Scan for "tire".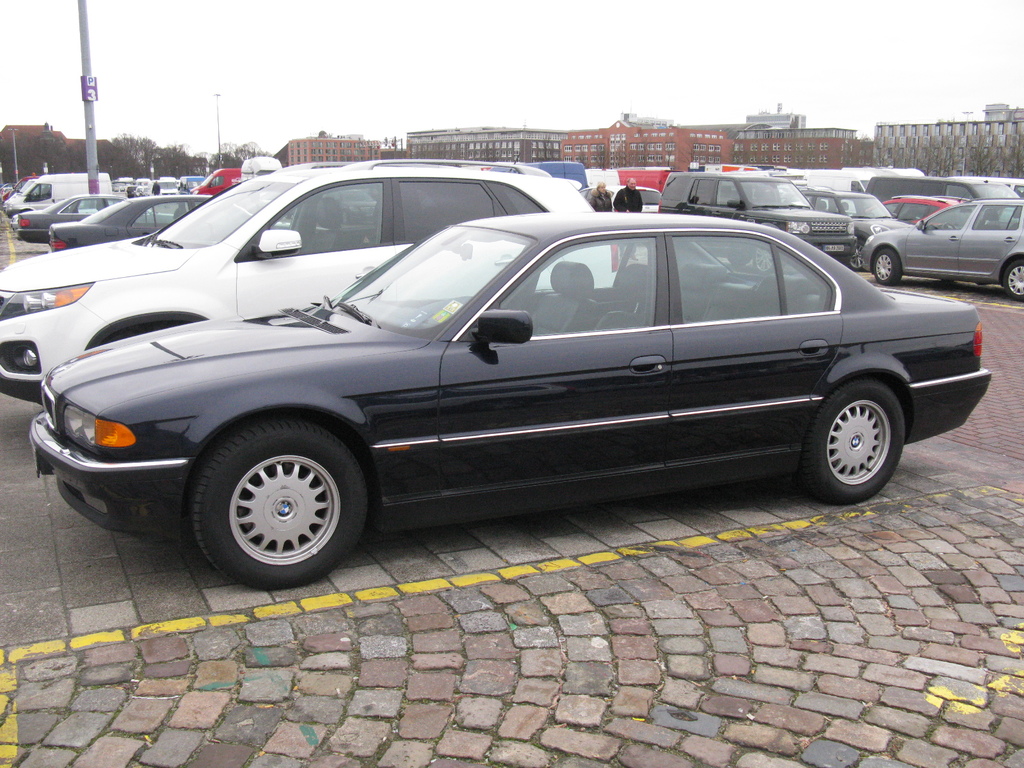
Scan result: 874, 252, 901, 286.
